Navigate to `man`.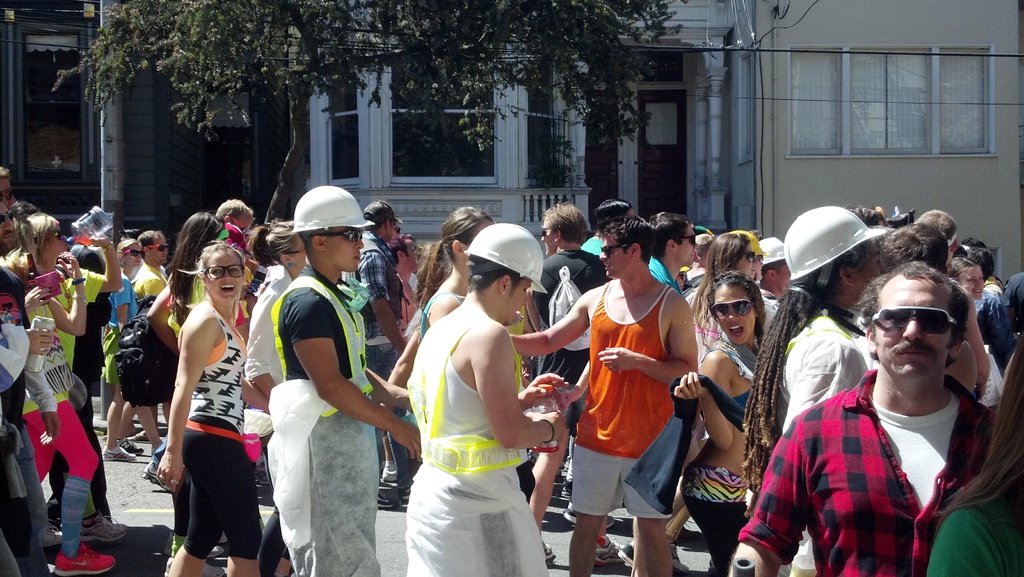
Navigation target: (339, 195, 408, 357).
